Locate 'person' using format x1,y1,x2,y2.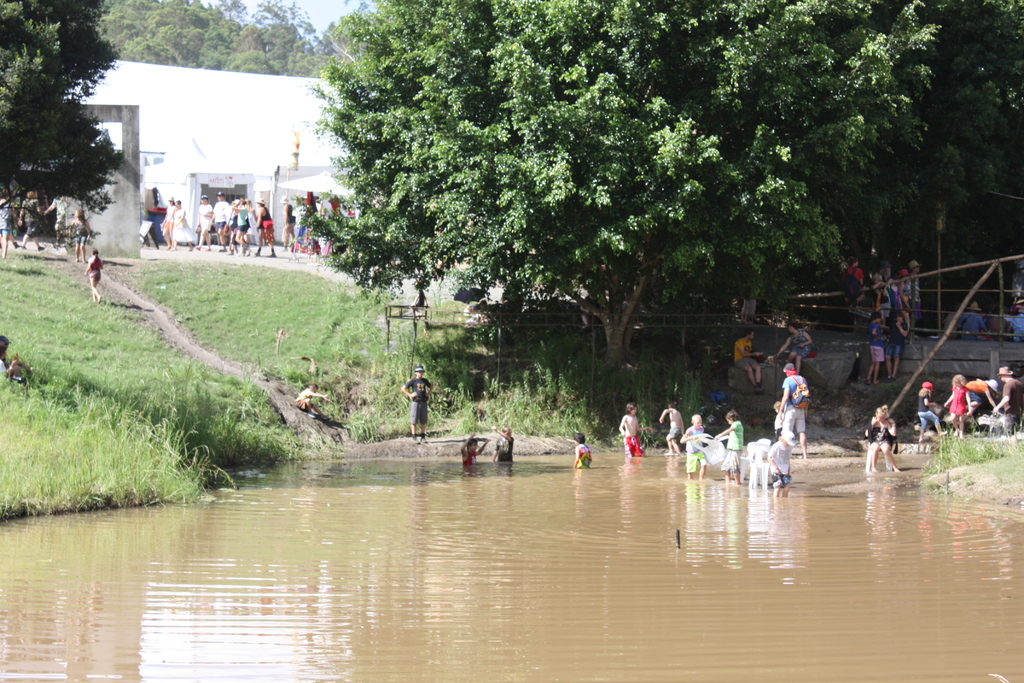
943,373,973,441.
